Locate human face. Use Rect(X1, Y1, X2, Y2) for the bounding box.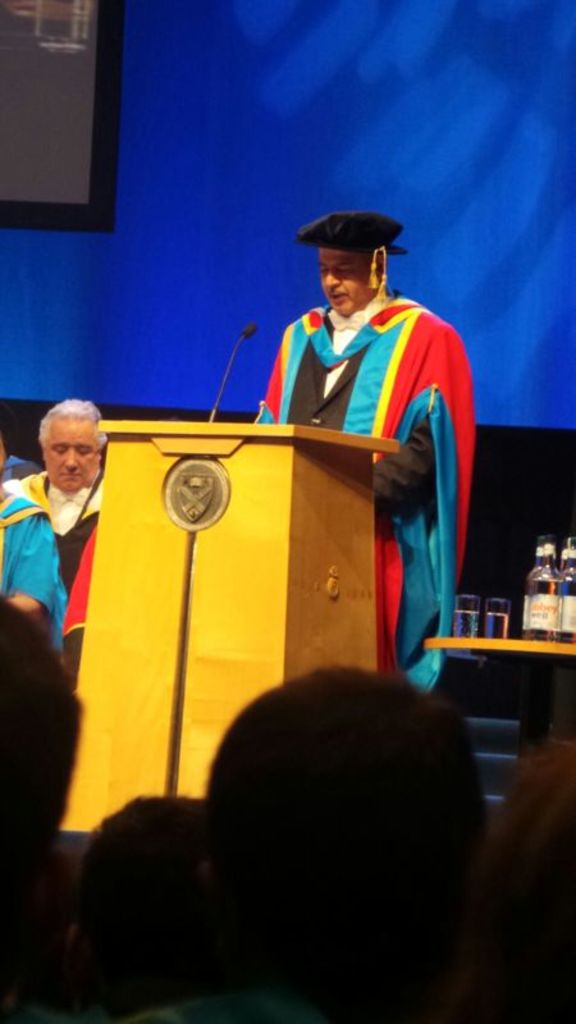
Rect(320, 246, 376, 314).
